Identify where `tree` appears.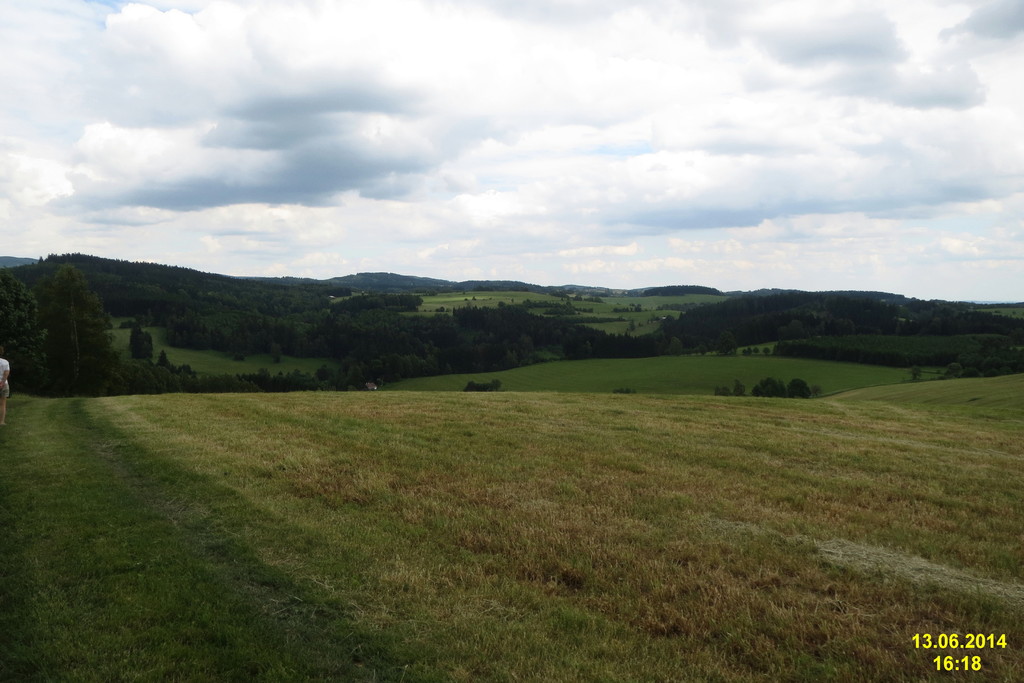
Appears at rect(465, 382, 500, 391).
